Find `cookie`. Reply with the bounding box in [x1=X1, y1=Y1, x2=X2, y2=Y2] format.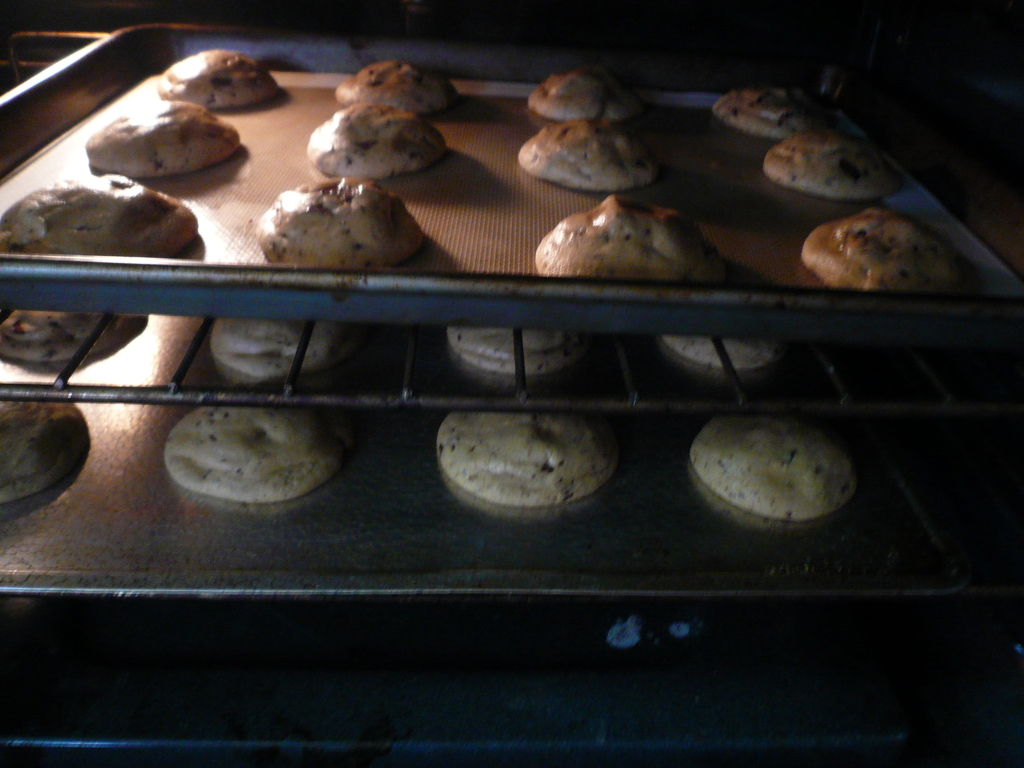
[x1=307, y1=105, x2=448, y2=177].
